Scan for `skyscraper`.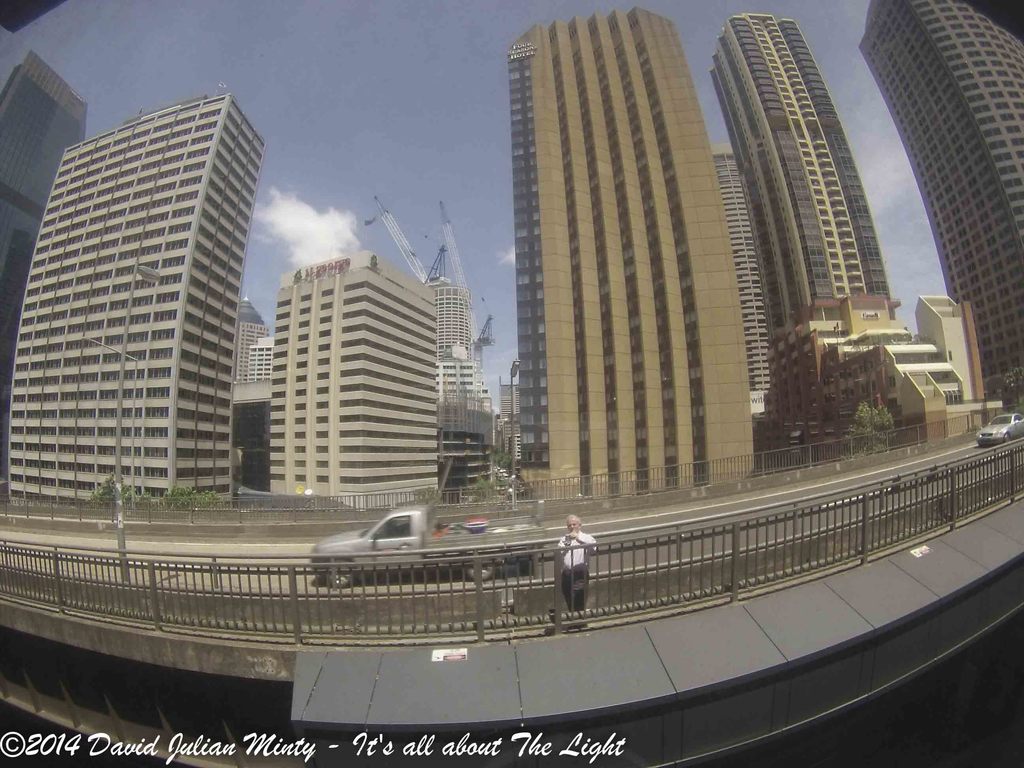
Scan result: bbox=[6, 89, 270, 503].
